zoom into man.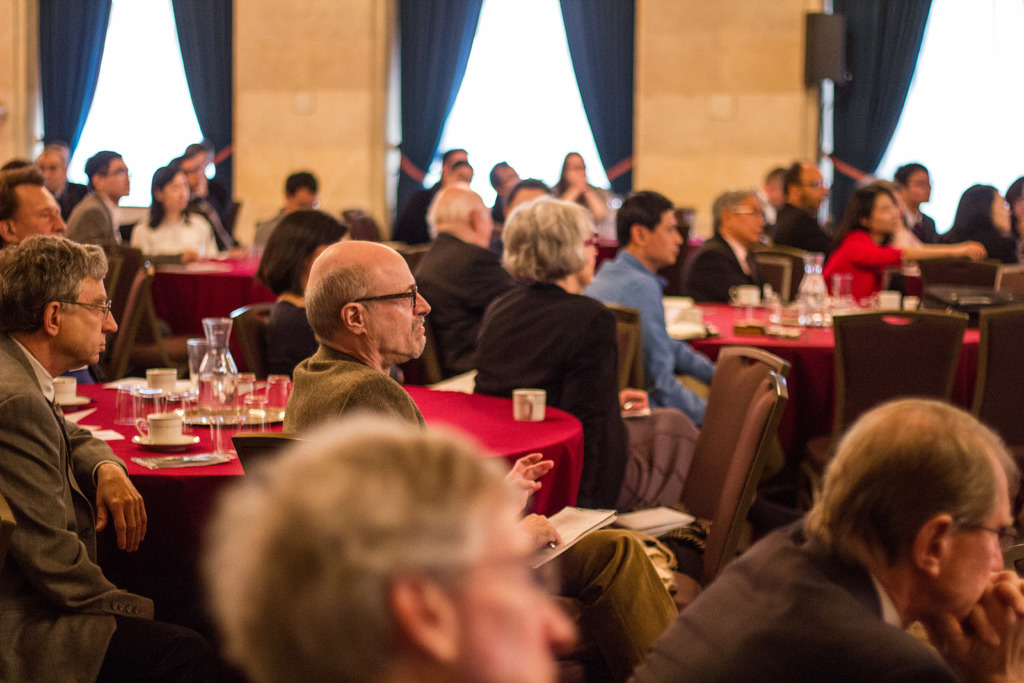
Zoom target: bbox(394, 144, 471, 241).
